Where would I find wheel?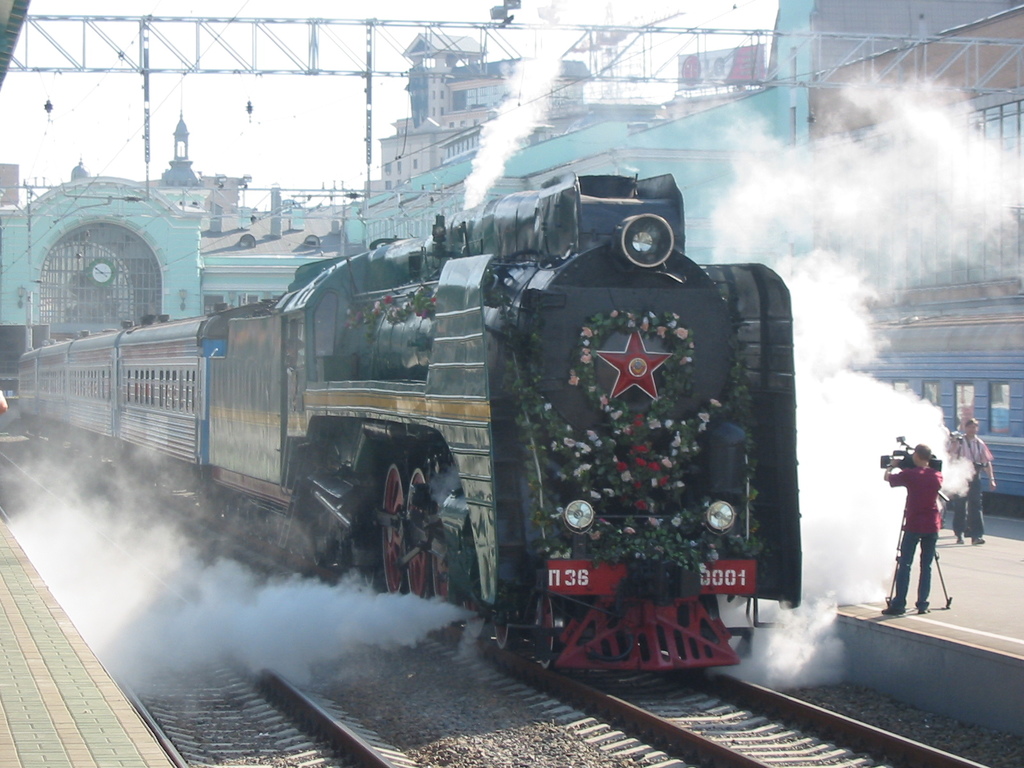
At [left=310, top=542, right=336, bottom=569].
